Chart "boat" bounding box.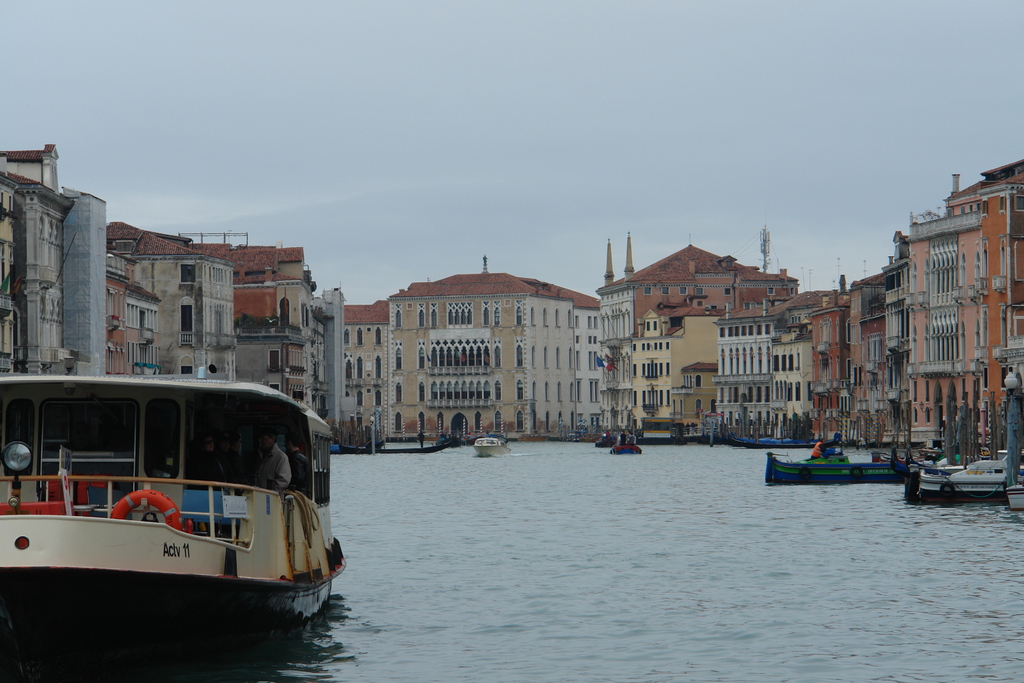
Charted: <region>1005, 481, 1023, 509</region>.
